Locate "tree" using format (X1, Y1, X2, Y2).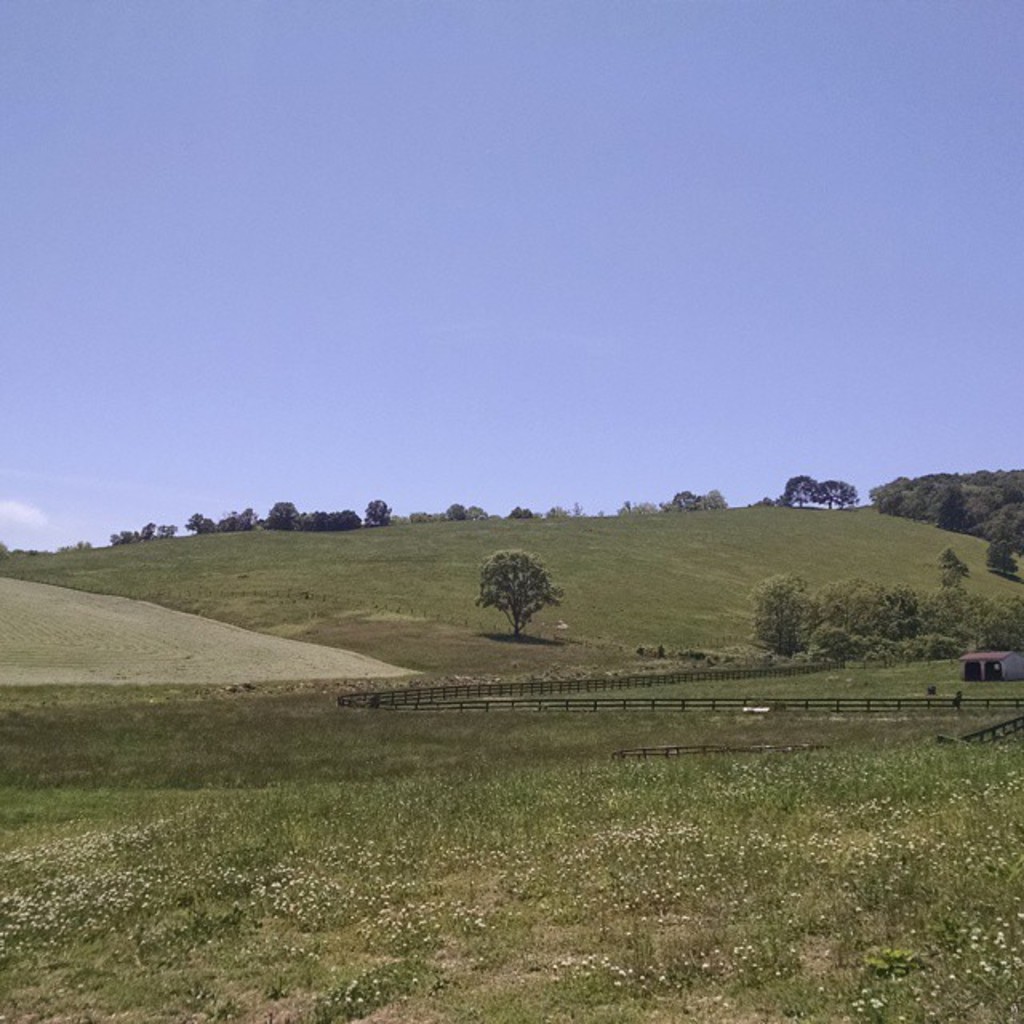
(470, 539, 574, 653).
